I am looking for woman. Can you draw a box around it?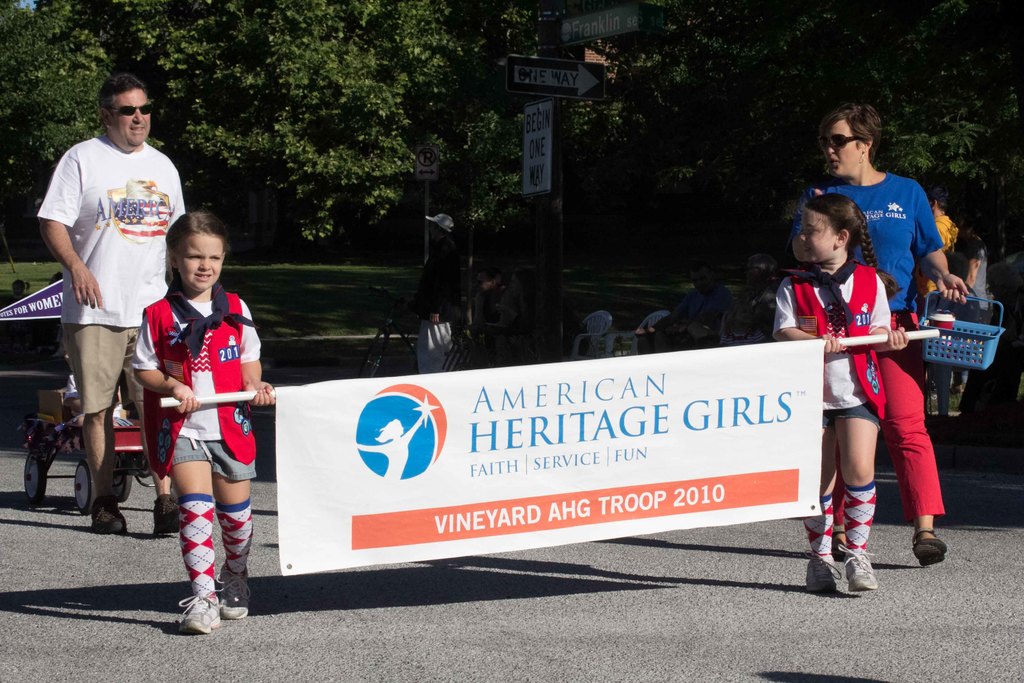
Sure, the bounding box is {"x1": 788, "y1": 95, "x2": 969, "y2": 570}.
